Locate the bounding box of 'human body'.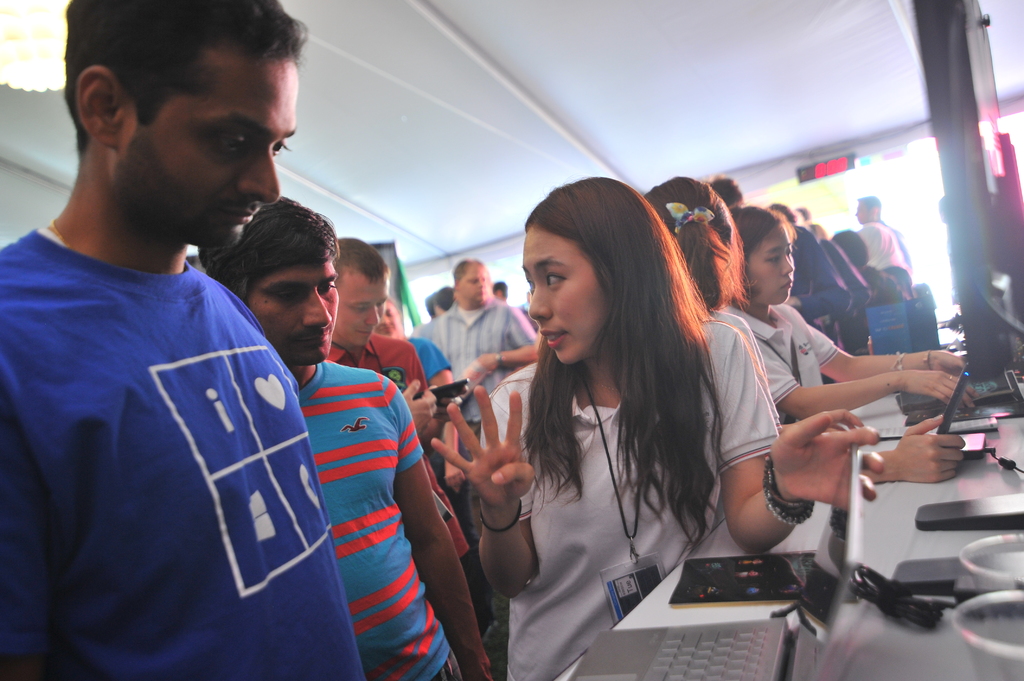
Bounding box: (409, 339, 452, 391).
